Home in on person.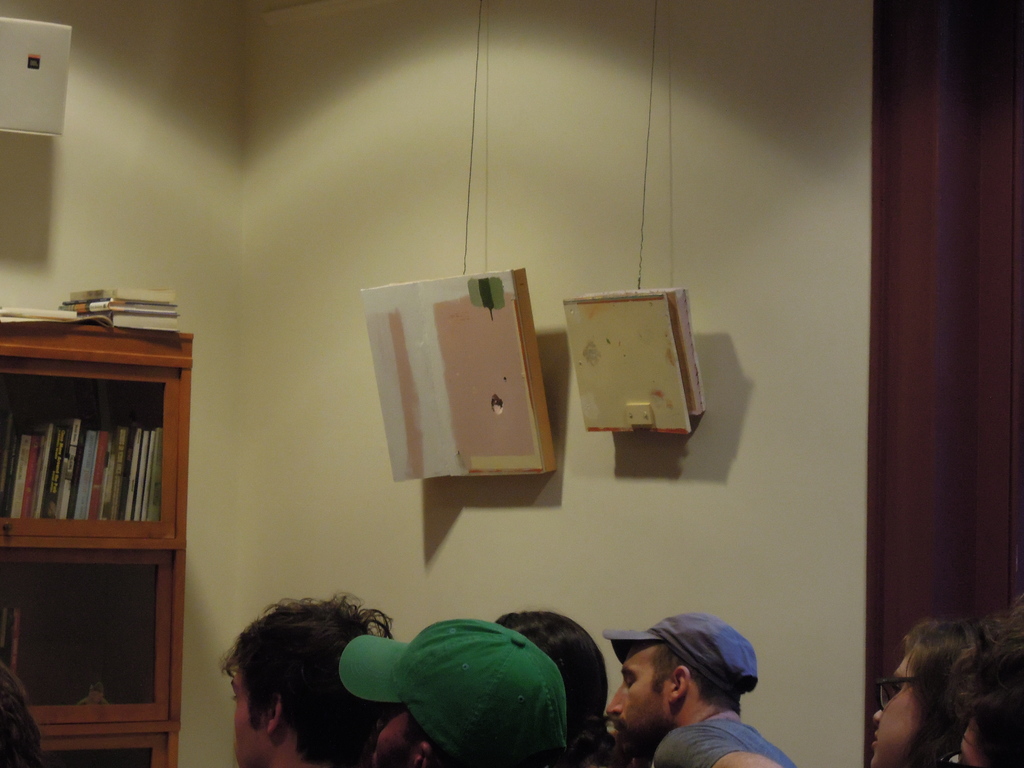
Homed in at left=494, top=609, right=617, bottom=762.
